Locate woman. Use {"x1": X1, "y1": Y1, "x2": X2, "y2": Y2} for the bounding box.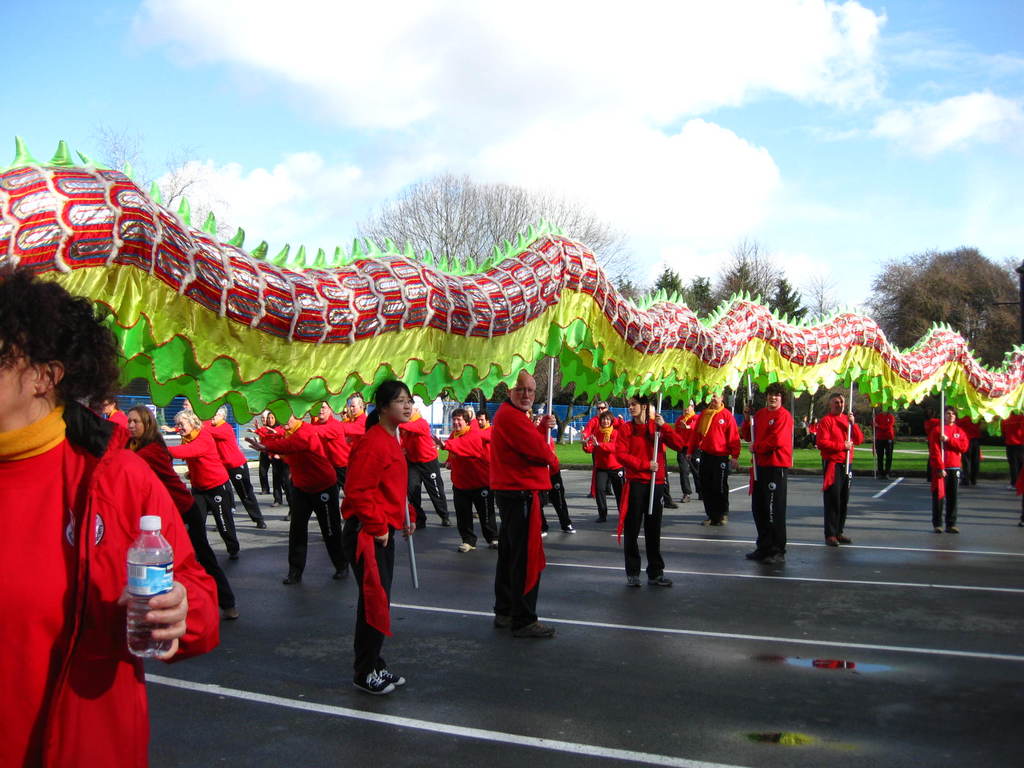
{"x1": 432, "y1": 408, "x2": 499, "y2": 554}.
